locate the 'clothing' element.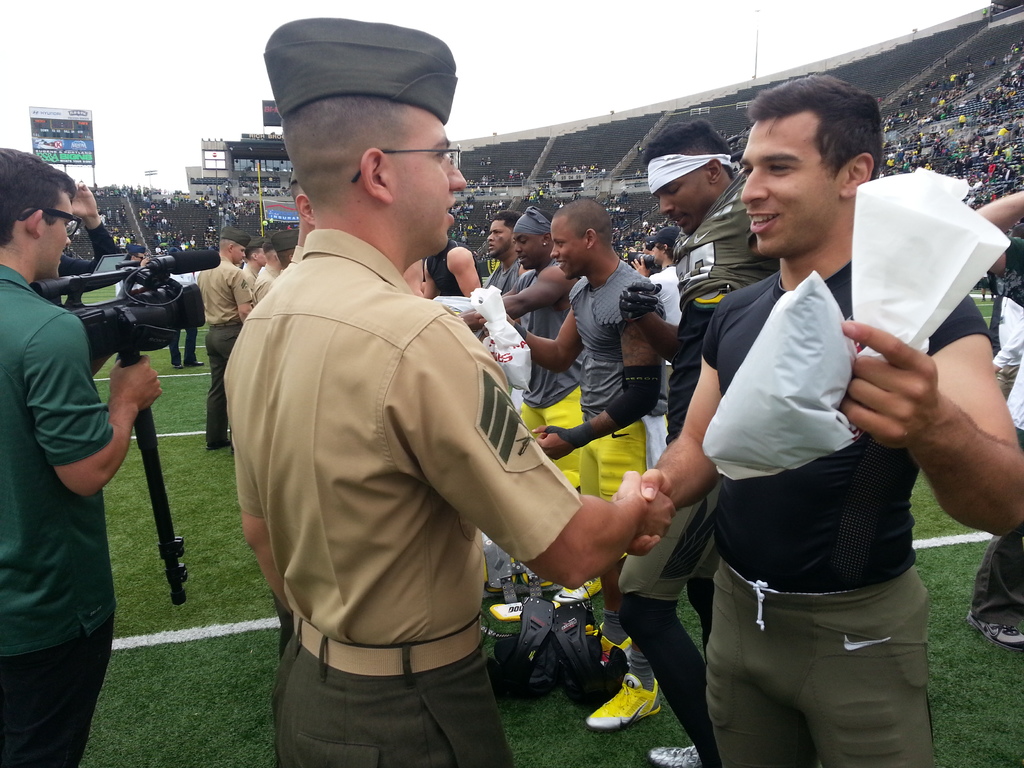
Element bbox: 251/263/282/309.
